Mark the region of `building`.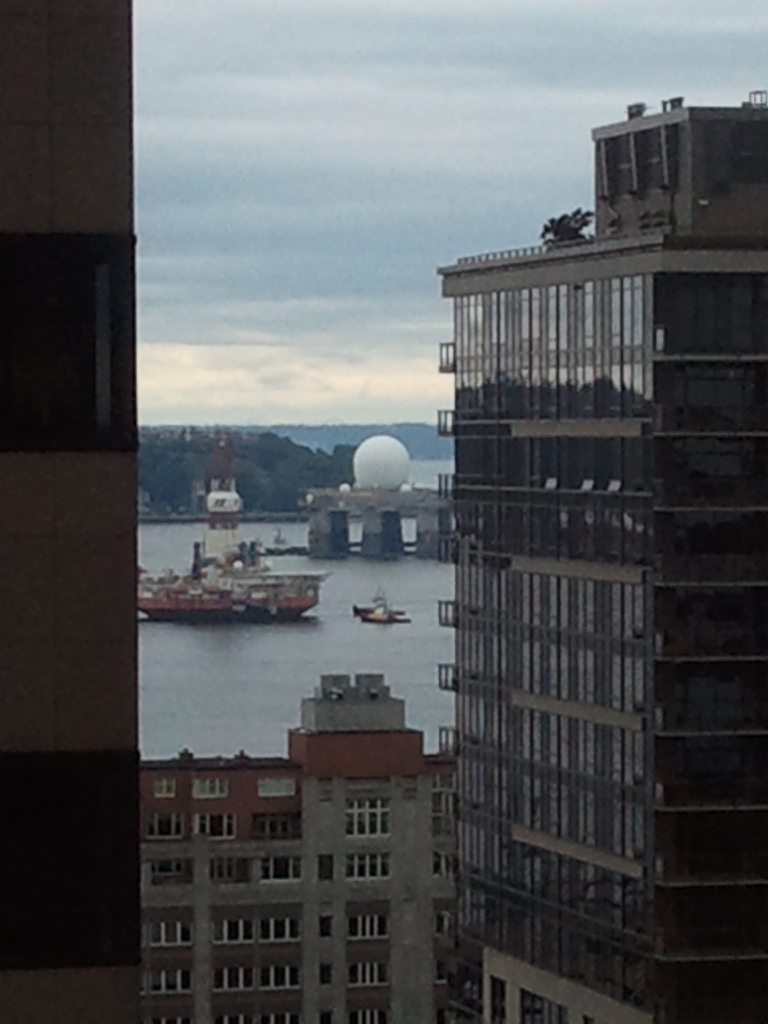
Region: pyautogui.locateOnScreen(132, 675, 454, 1023).
